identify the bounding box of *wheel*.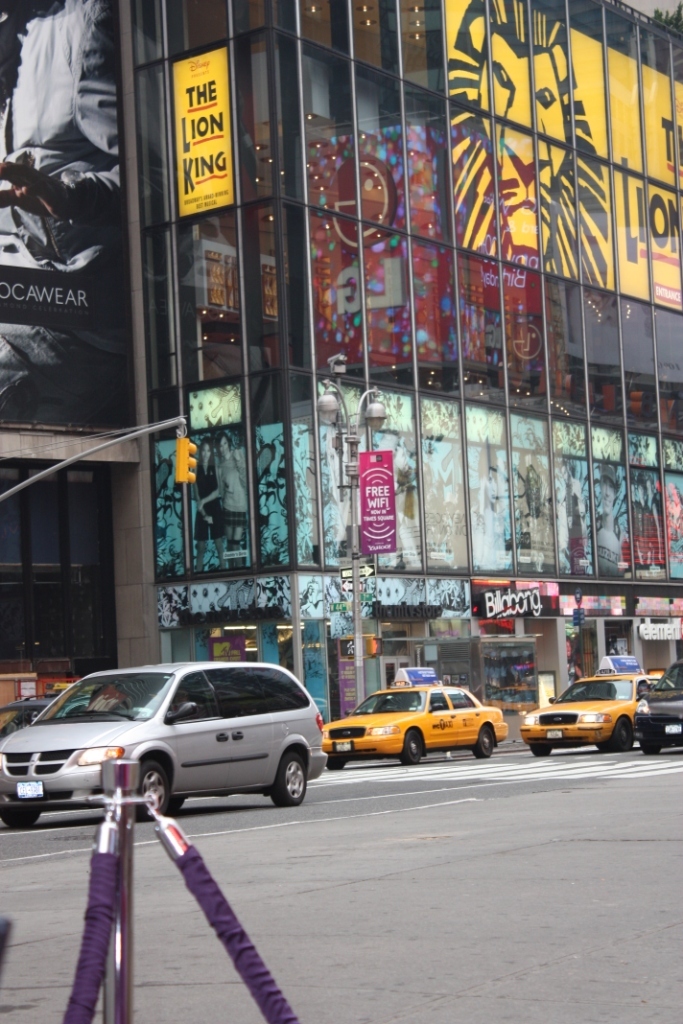
[403, 730, 429, 760].
